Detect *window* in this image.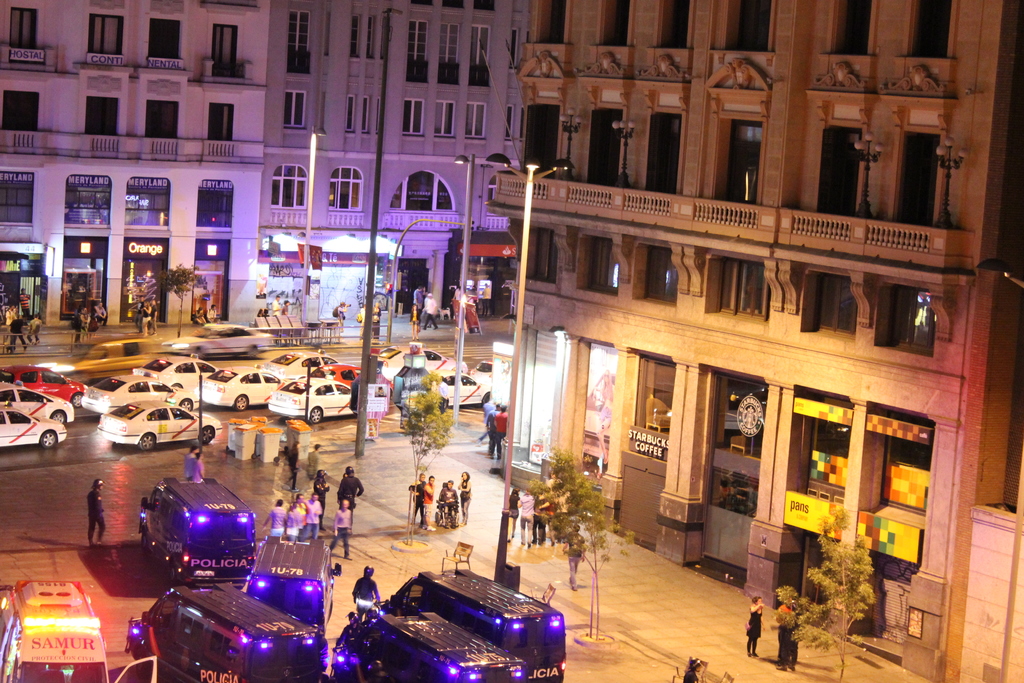
Detection: pyautogui.locateOnScreen(589, 109, 623, 180).
